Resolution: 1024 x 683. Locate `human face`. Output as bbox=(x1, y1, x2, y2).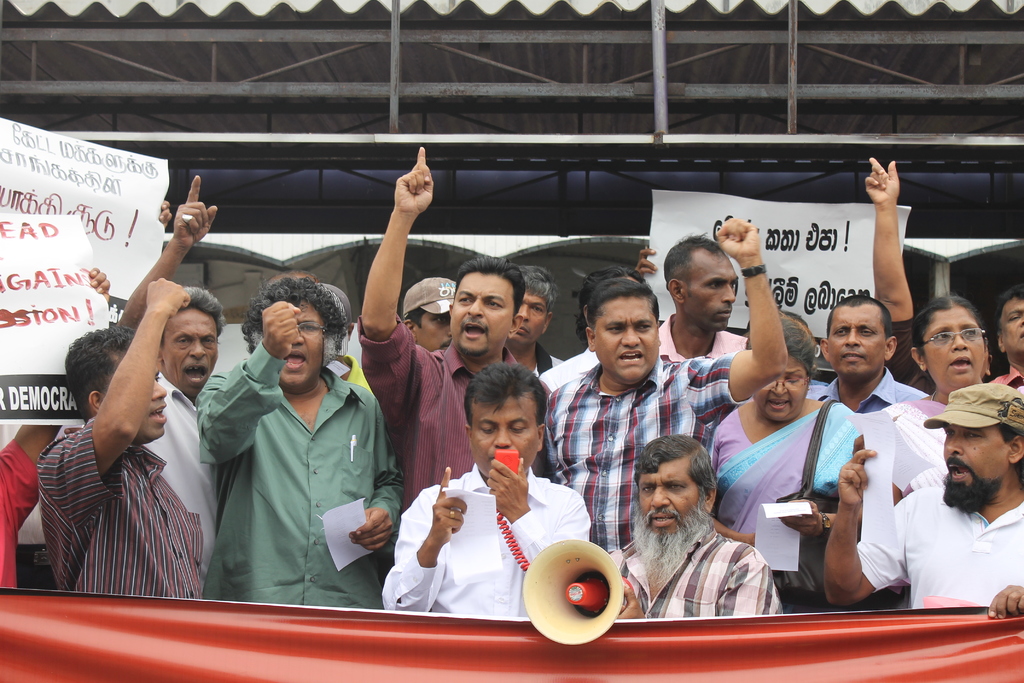
bbox=(760, 350, 806, 420).
